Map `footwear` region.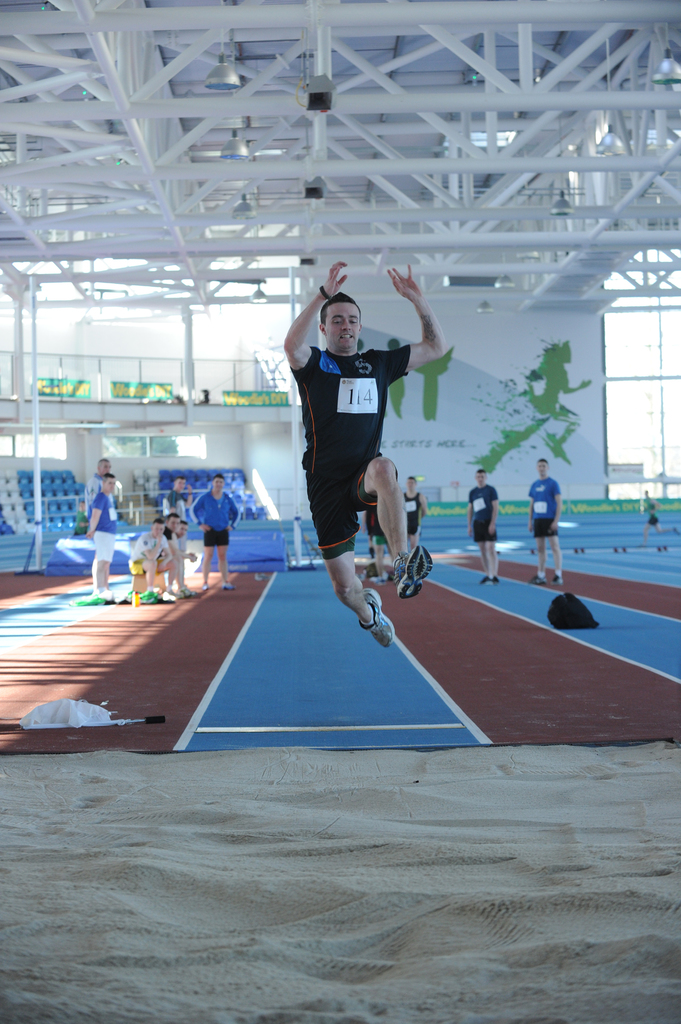
Mapped to l=489, t=578, r=496, b=583.
